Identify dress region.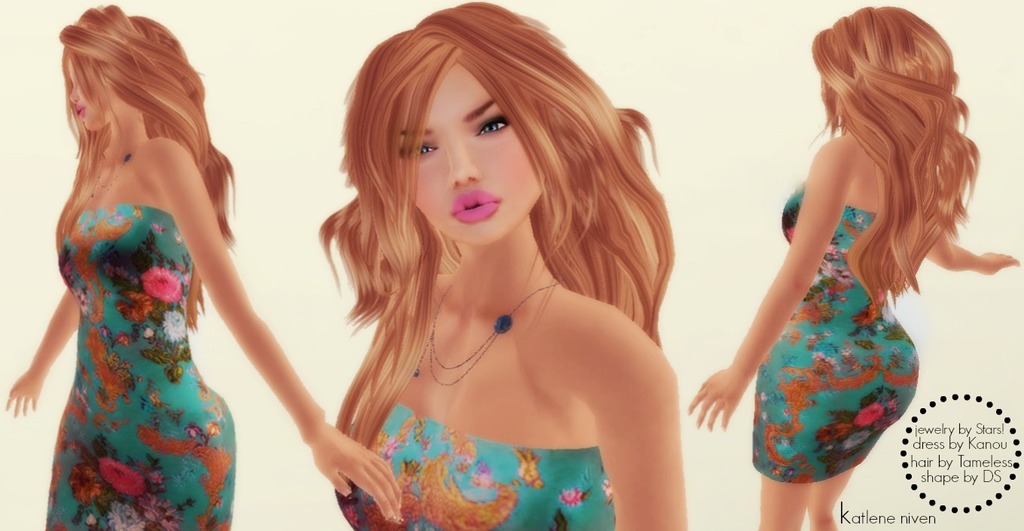
Region: bbox(337, 407, 617, 530).
